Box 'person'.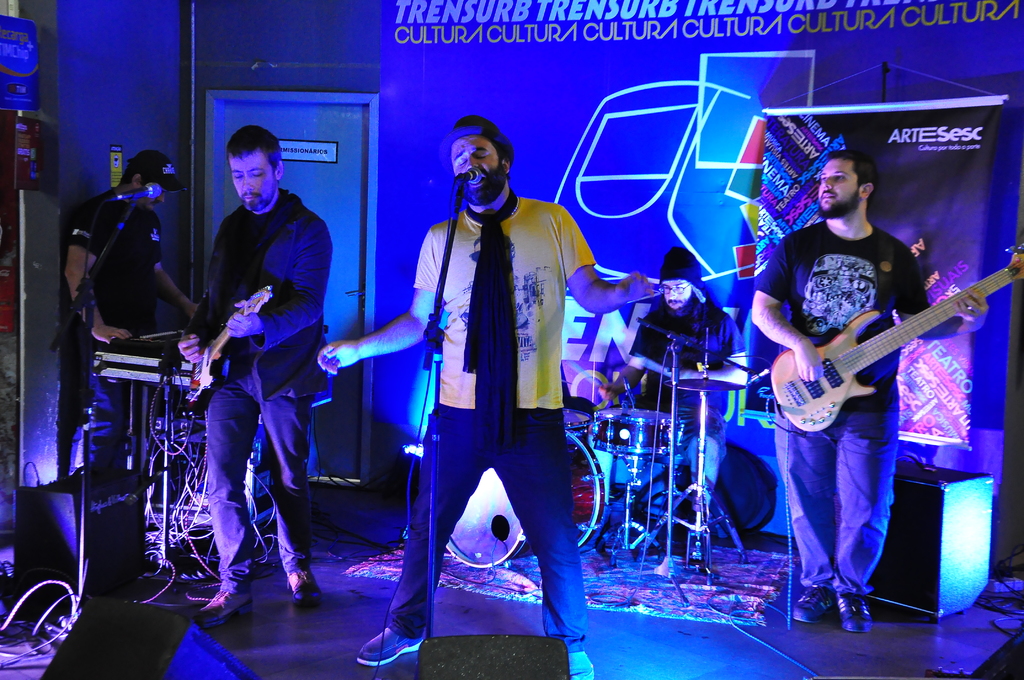
locate(597, 246, 747, 508).
